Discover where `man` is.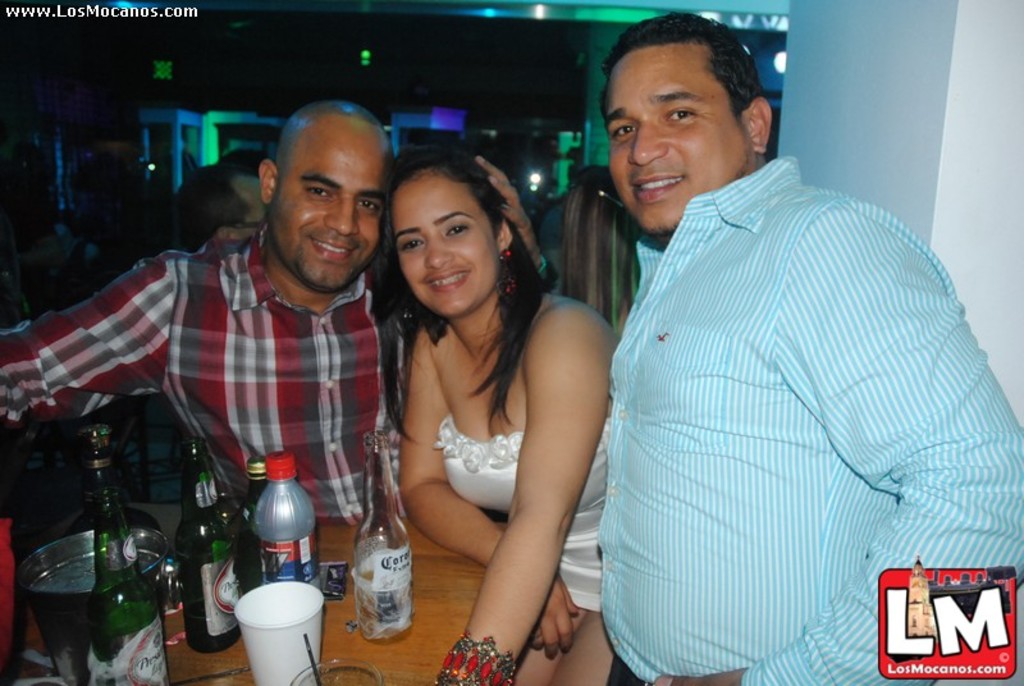
Discovered at 0:99:562:522.
